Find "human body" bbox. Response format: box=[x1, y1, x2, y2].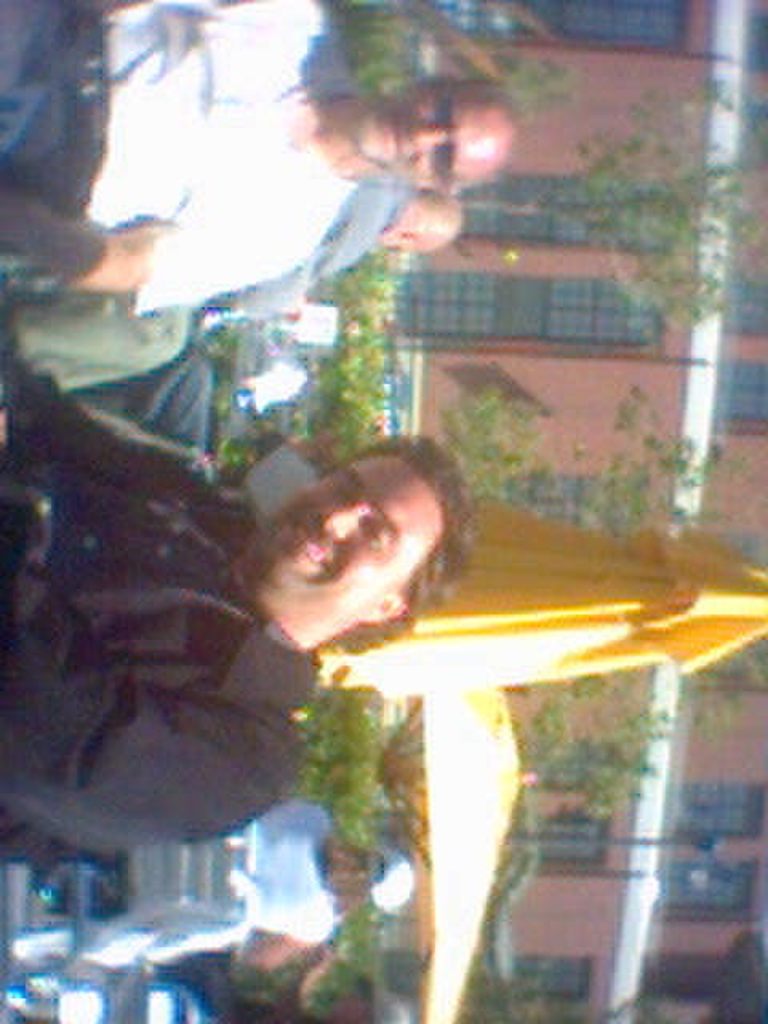
box=[222, 176, 469, 330].
